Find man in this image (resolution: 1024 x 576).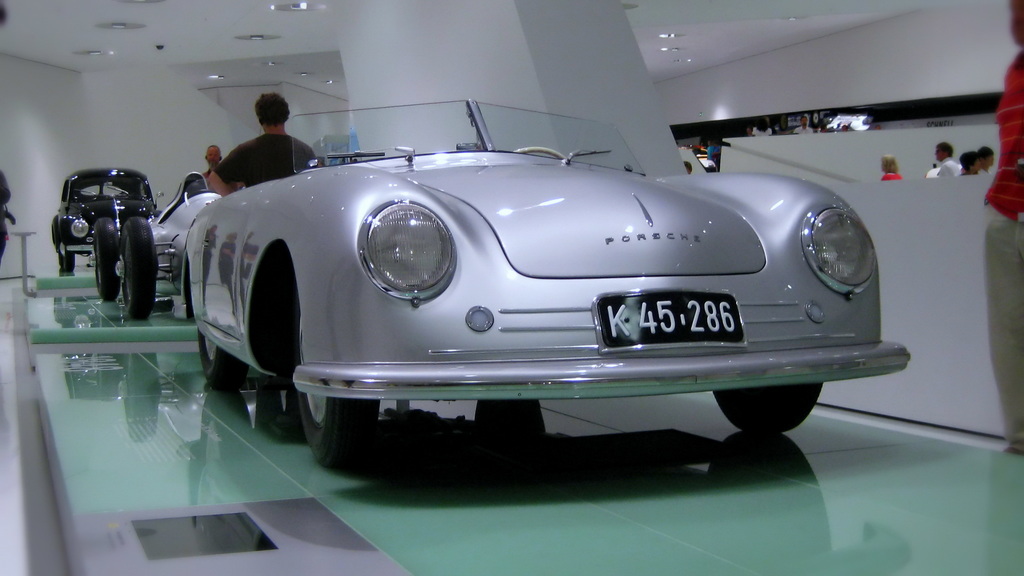
bbox(934, 142, 960, 177).
